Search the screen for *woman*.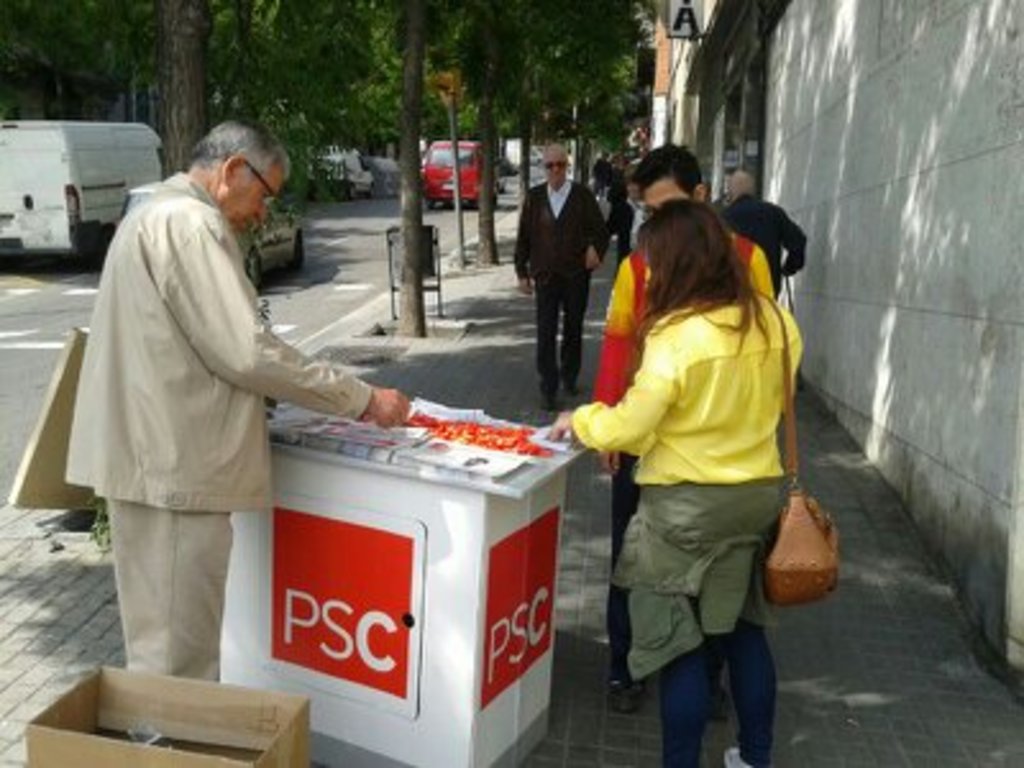
Found at 563 172 817 745.
